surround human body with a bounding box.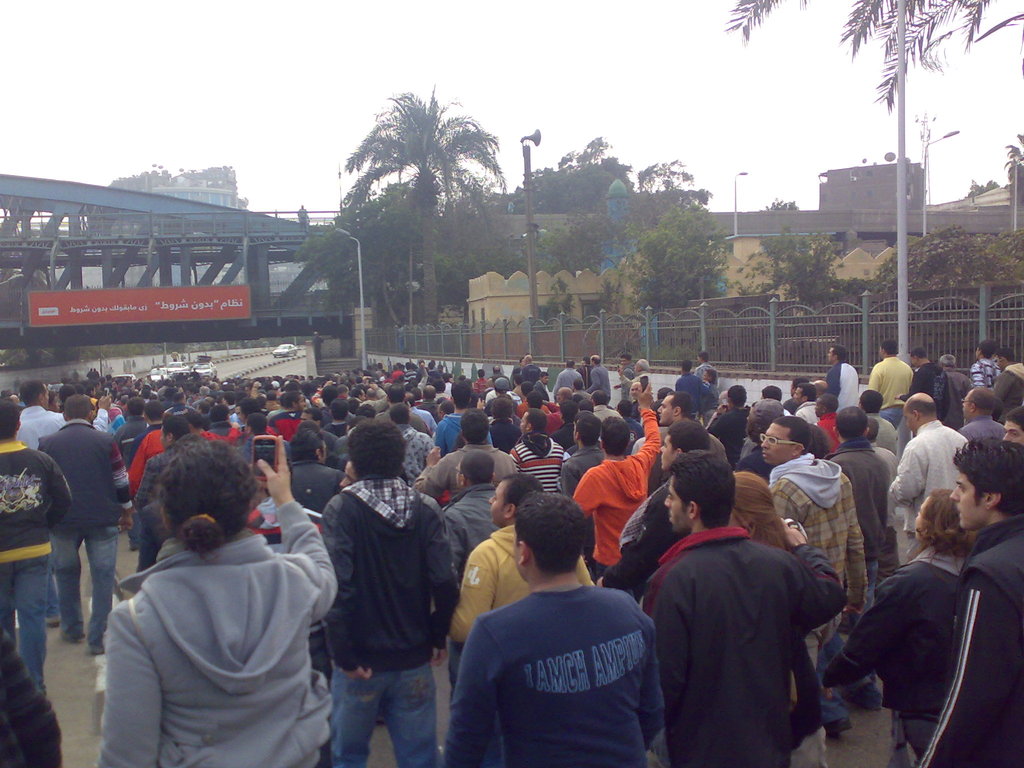
box=[969, 358, 1002, 383].
